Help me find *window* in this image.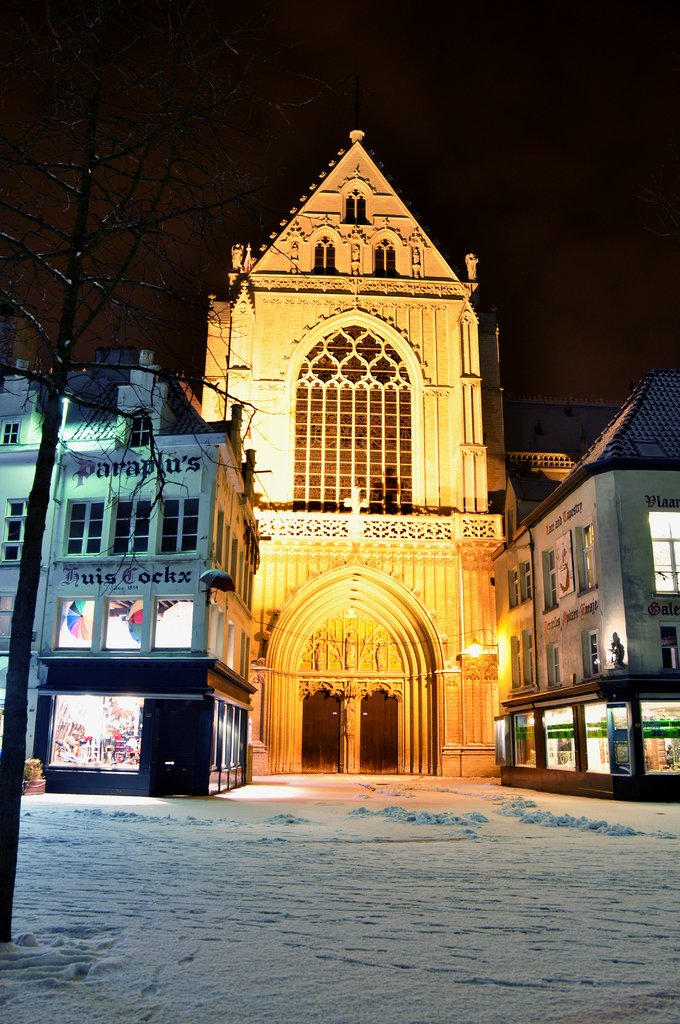
Found it: x1=521, y1=566, x2=531, y2=594.
